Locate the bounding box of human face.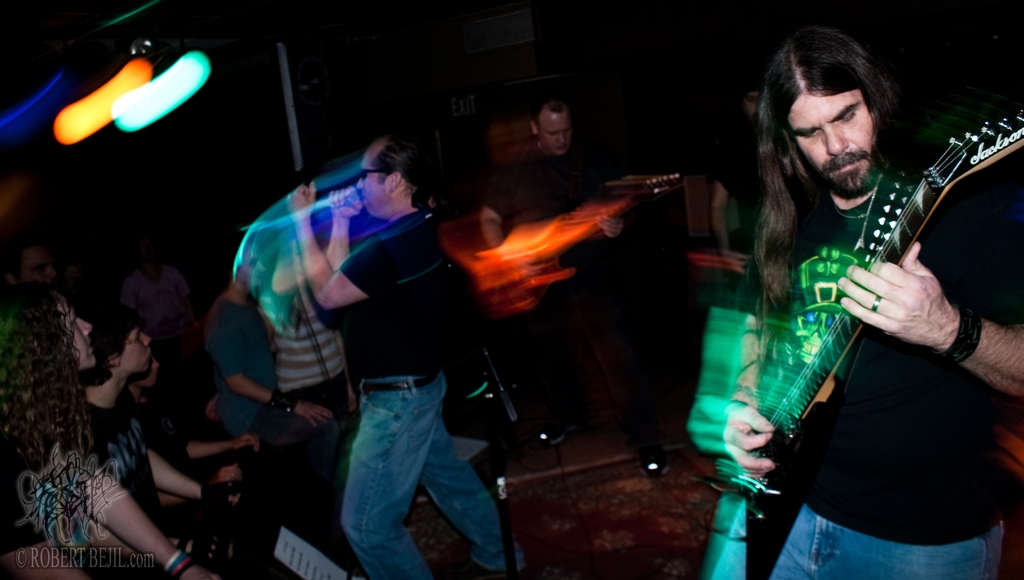
Bounding box: 123, 325, 152, 375.
